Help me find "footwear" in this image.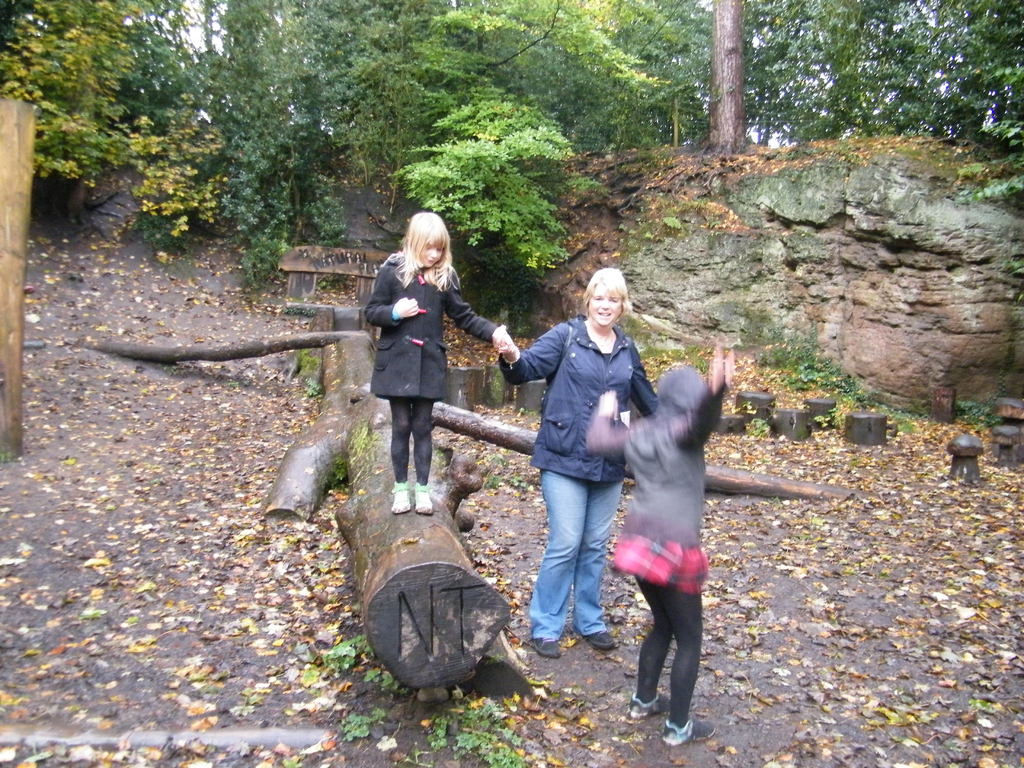
Found it: box(664, 721, 718, 749).
